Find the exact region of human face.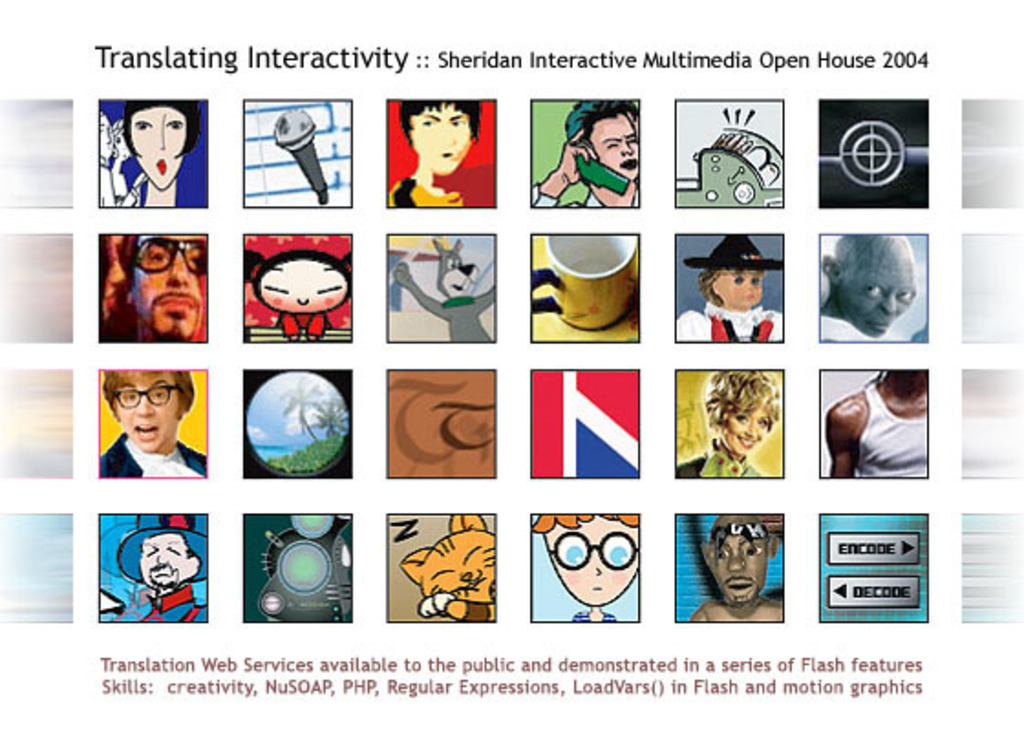
Exact region: (x1=133, y1=230, x2=205, y2=334).
